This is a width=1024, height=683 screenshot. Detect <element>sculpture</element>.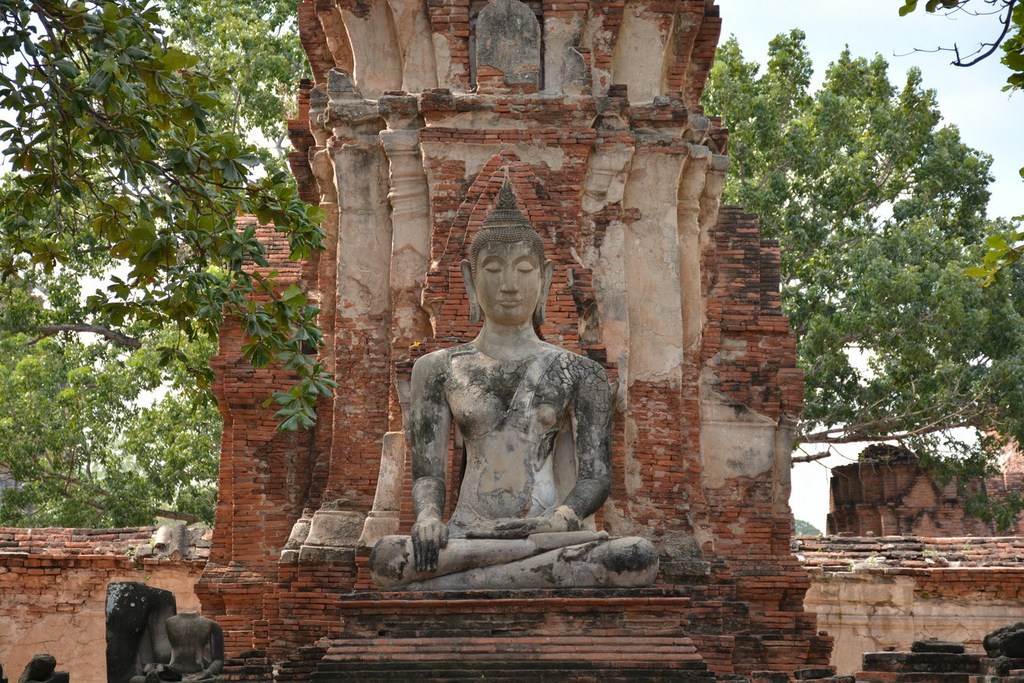
{"left": 399, "top": 219, "right": 629, "bottom": 596}.
